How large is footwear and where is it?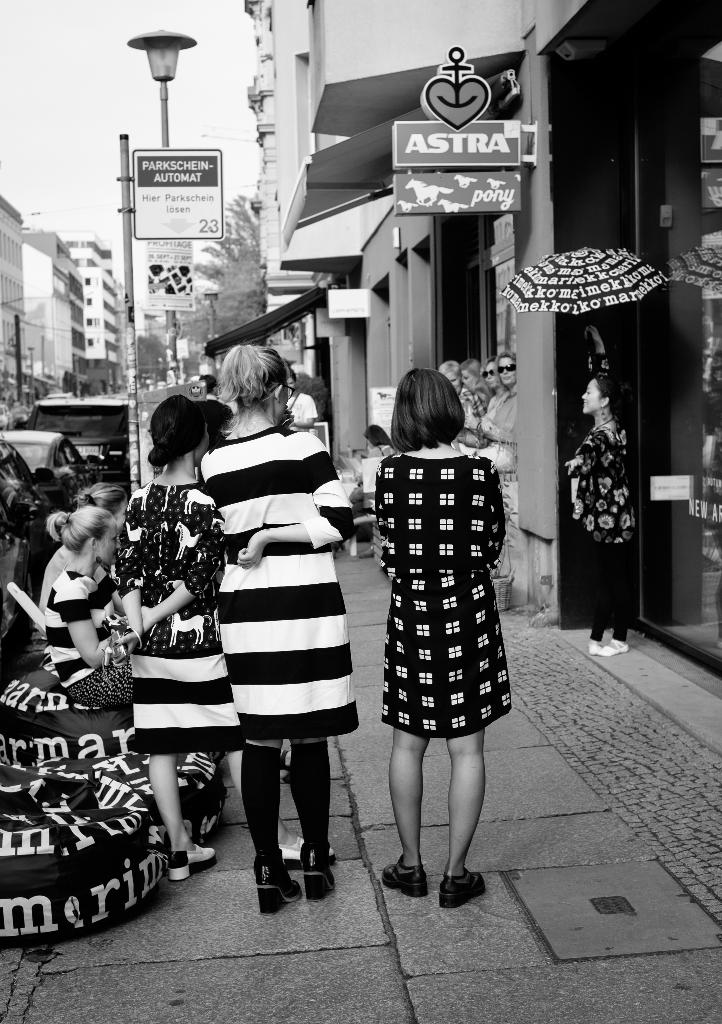
Bounding box: (left=389, top=851, right=494, bottom=913).
